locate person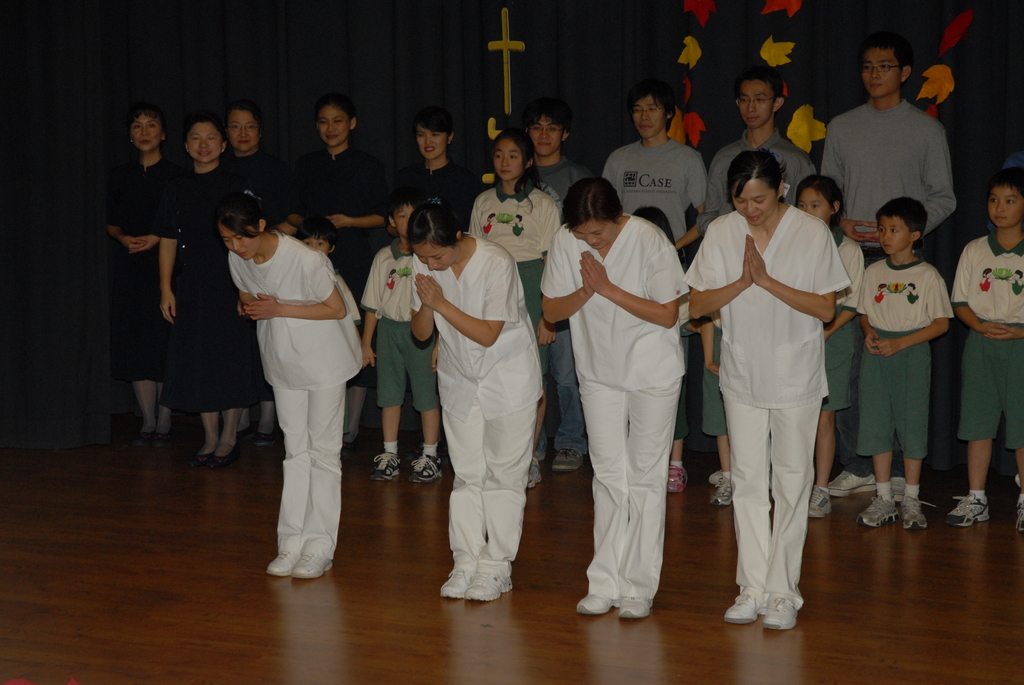
select_region(357, 192, 429, 482)
